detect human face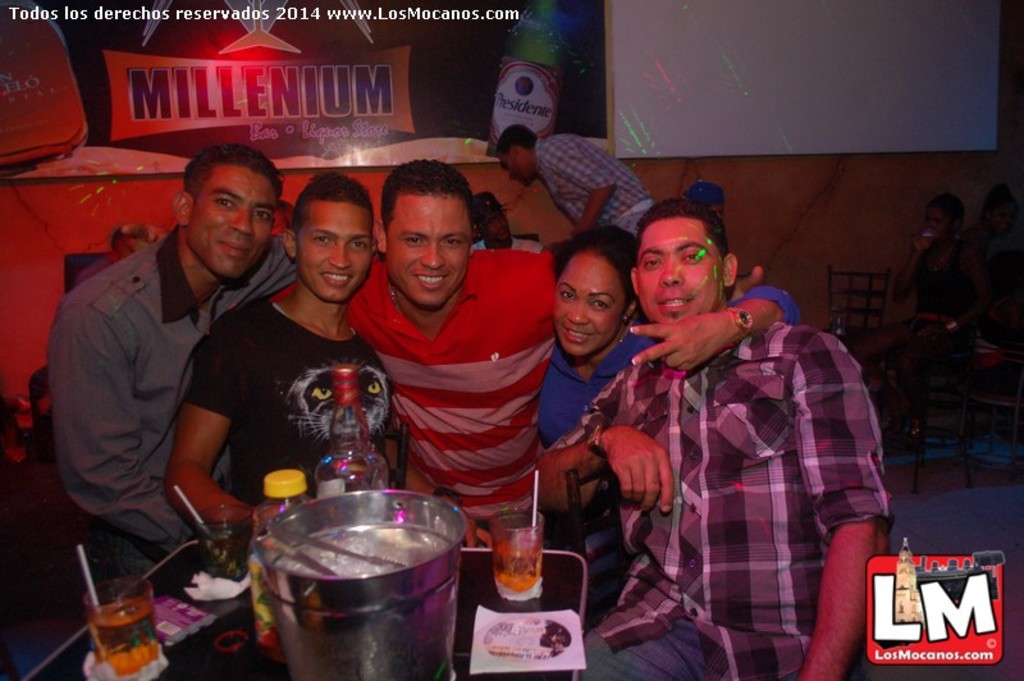
bbox=[992, 202, 1016, 236]
